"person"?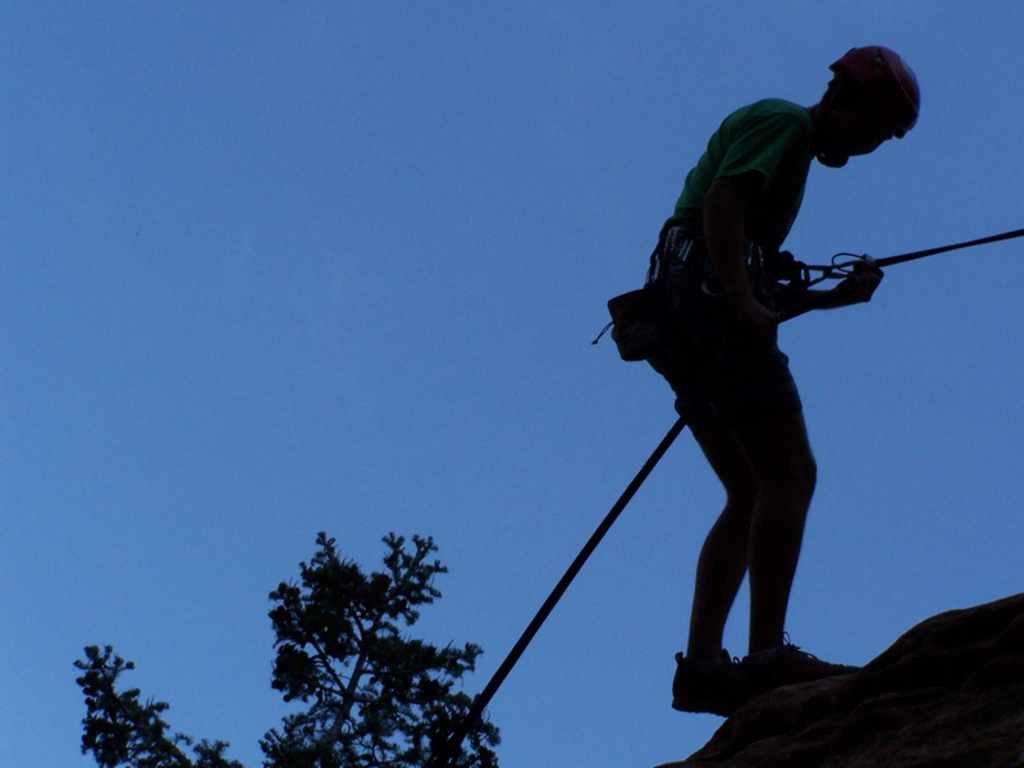
(left=640, top=47, right=929, bottom=724)
